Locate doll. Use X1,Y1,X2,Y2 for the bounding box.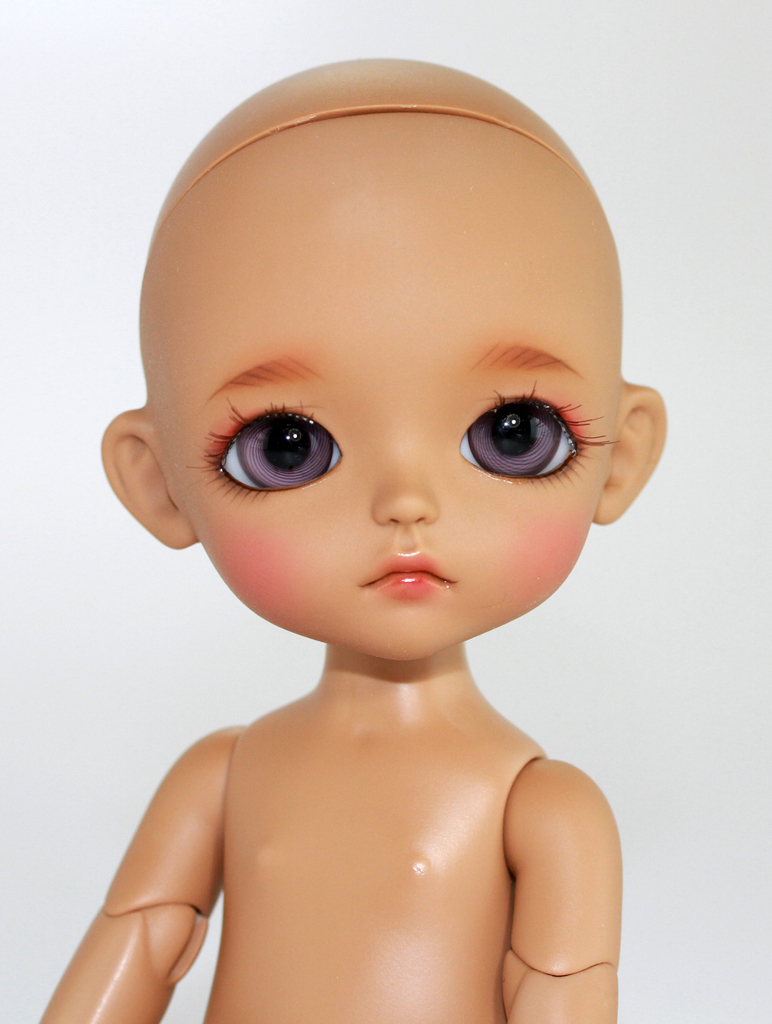
71,51,678,1010.
